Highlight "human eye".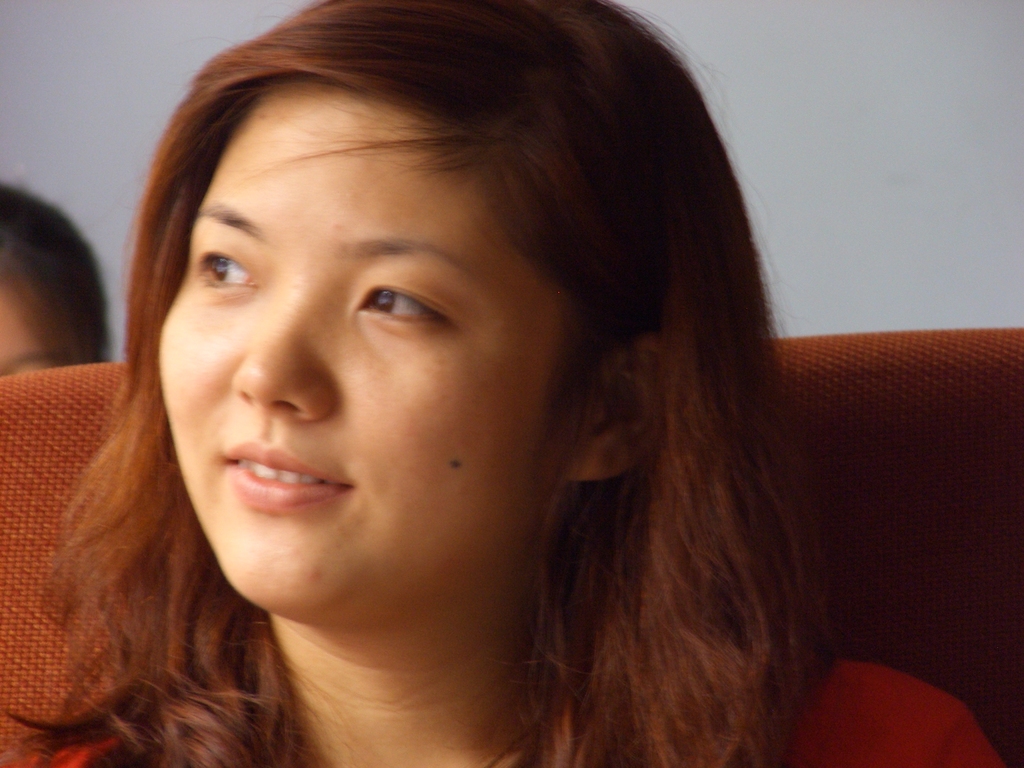
Highlighted region: <bbox>191, 239, 255, 295</bbox>.
